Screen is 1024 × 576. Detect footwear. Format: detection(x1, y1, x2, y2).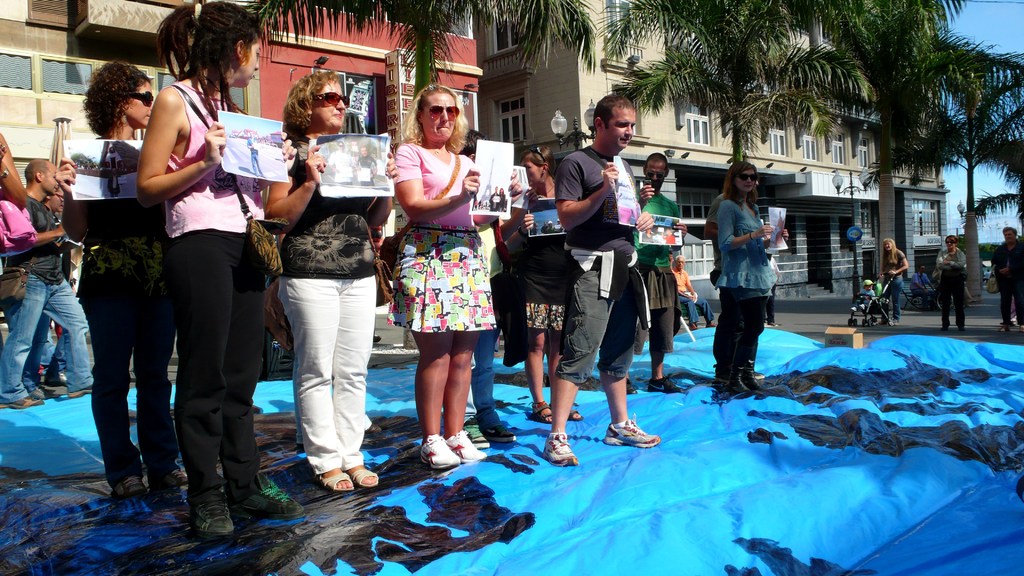
detection(541, 430, 583, 467).
